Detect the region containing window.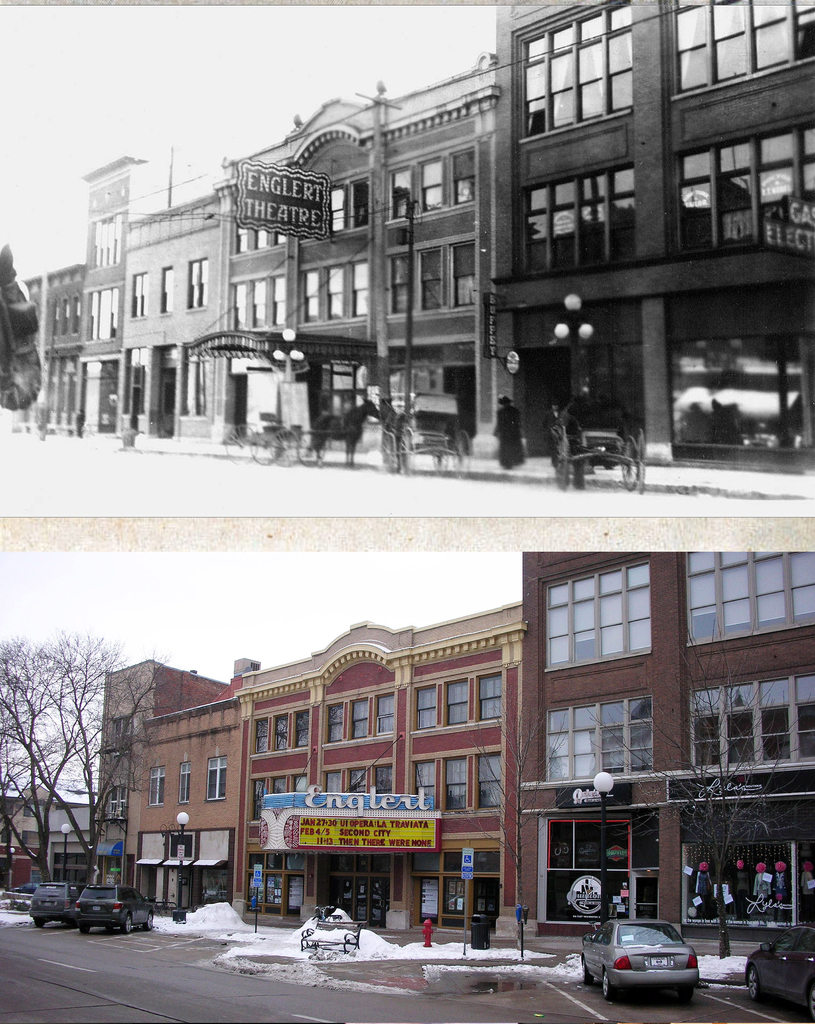
<region>690, 662, 814, 774</region>.
